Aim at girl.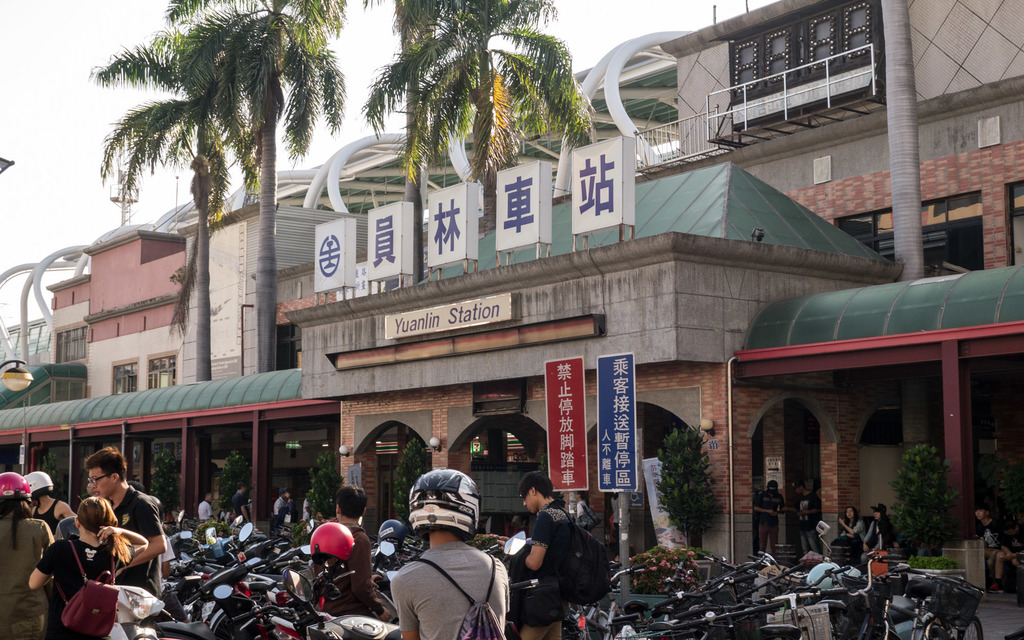
Aimed at <bbox>862, 502, 916, 567</bbox>.
